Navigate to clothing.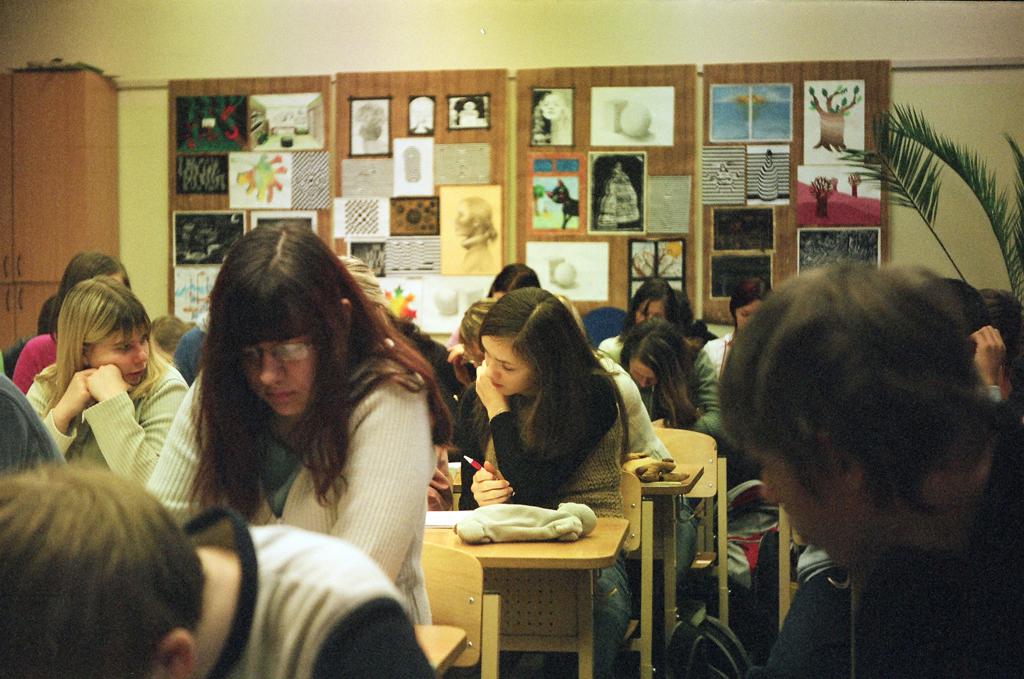
Navigation target: [851, 405, 1023, 678].
